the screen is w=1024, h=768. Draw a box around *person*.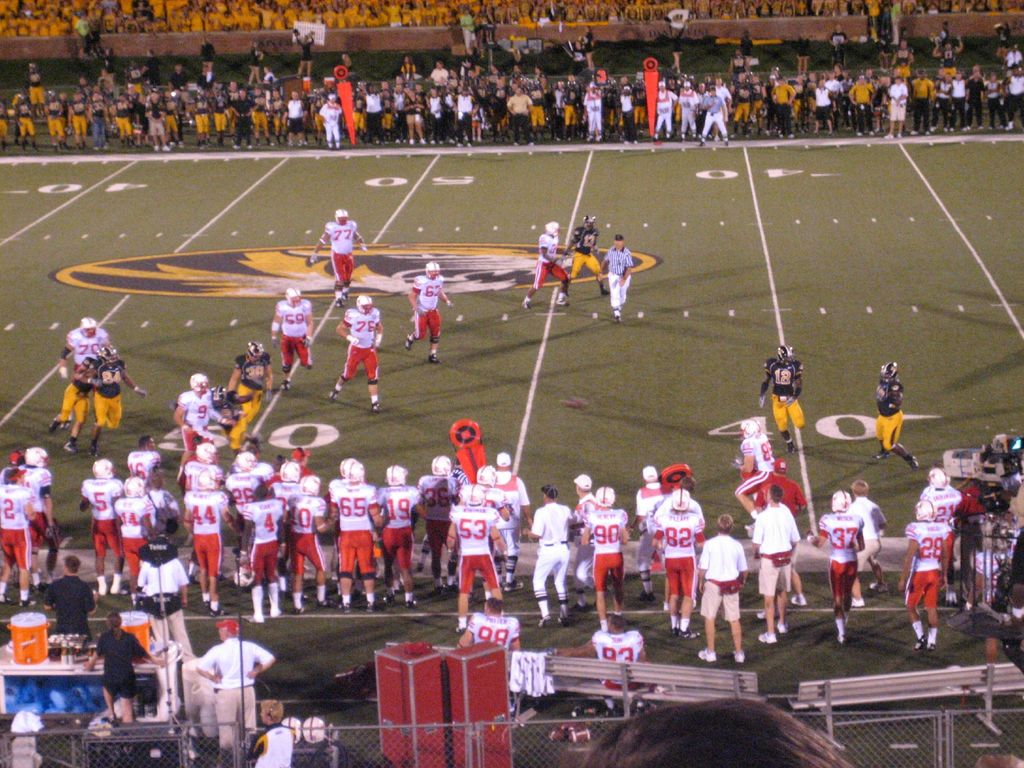
809:489:863:634.
